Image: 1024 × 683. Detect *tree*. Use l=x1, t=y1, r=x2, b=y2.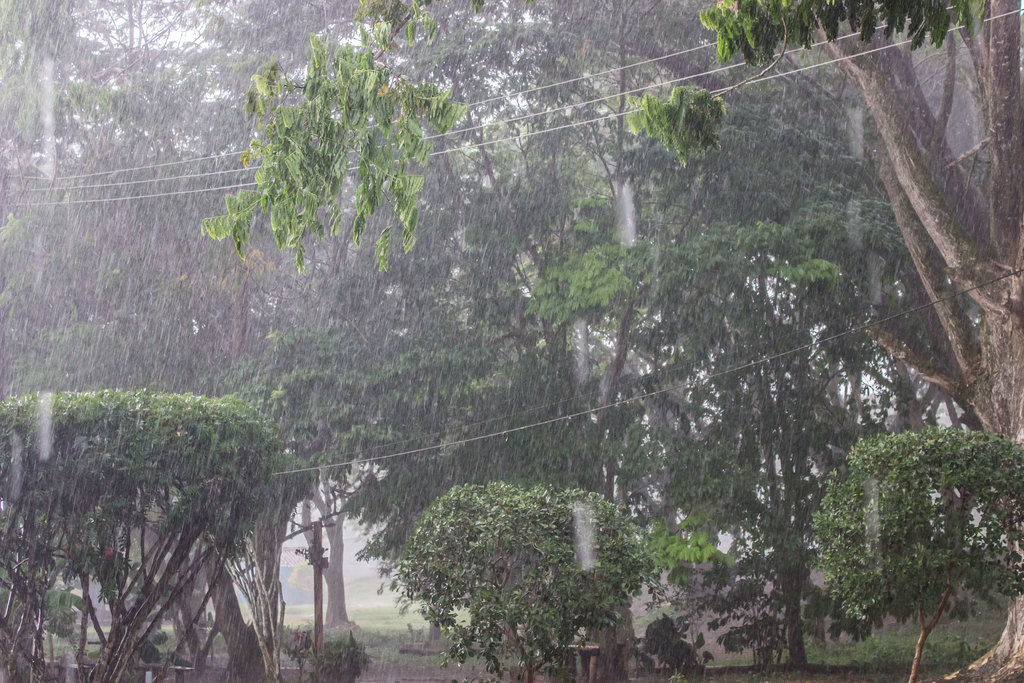
l=0, t=0, r=190, b=406.
